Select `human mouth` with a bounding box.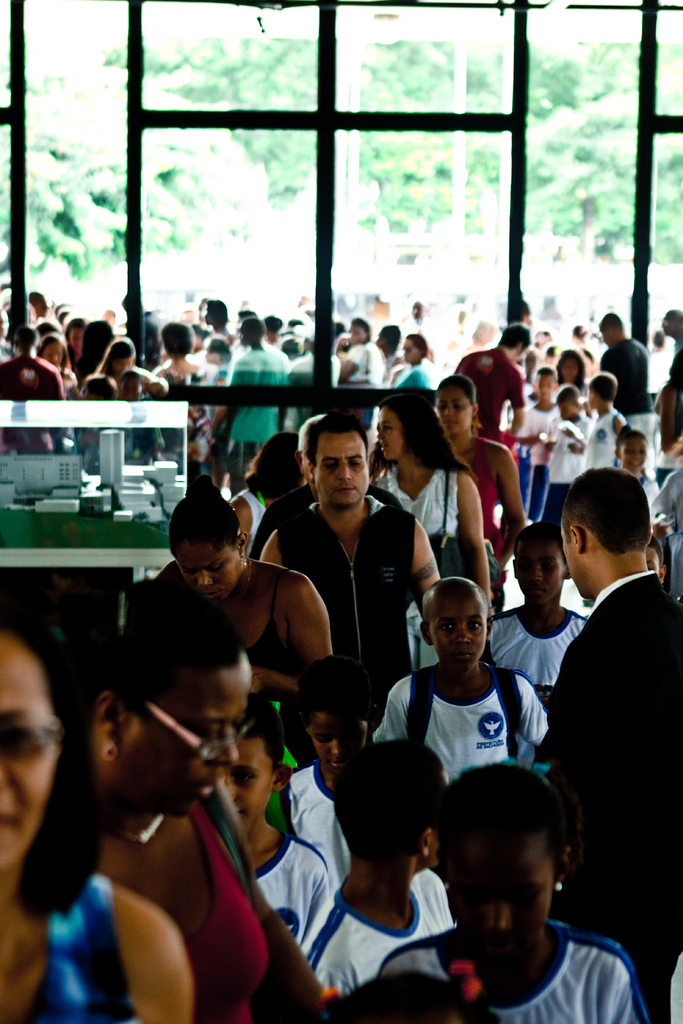
bbox=(327, 758, 349, 771).
